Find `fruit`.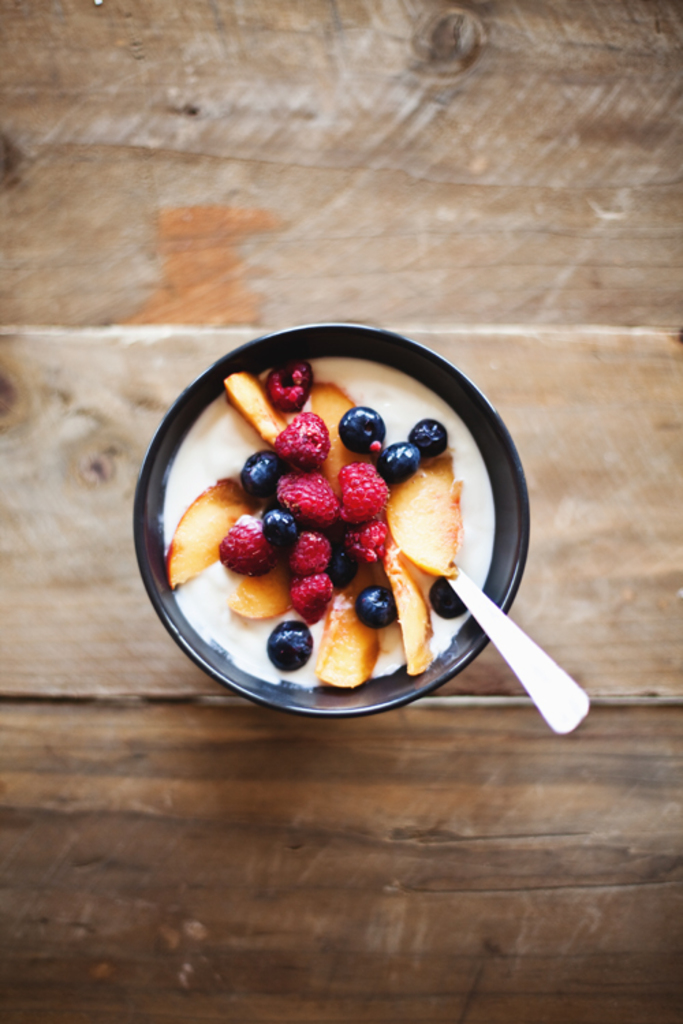
pyautogui.locateOnScreen(223, 511, 262, 578).
